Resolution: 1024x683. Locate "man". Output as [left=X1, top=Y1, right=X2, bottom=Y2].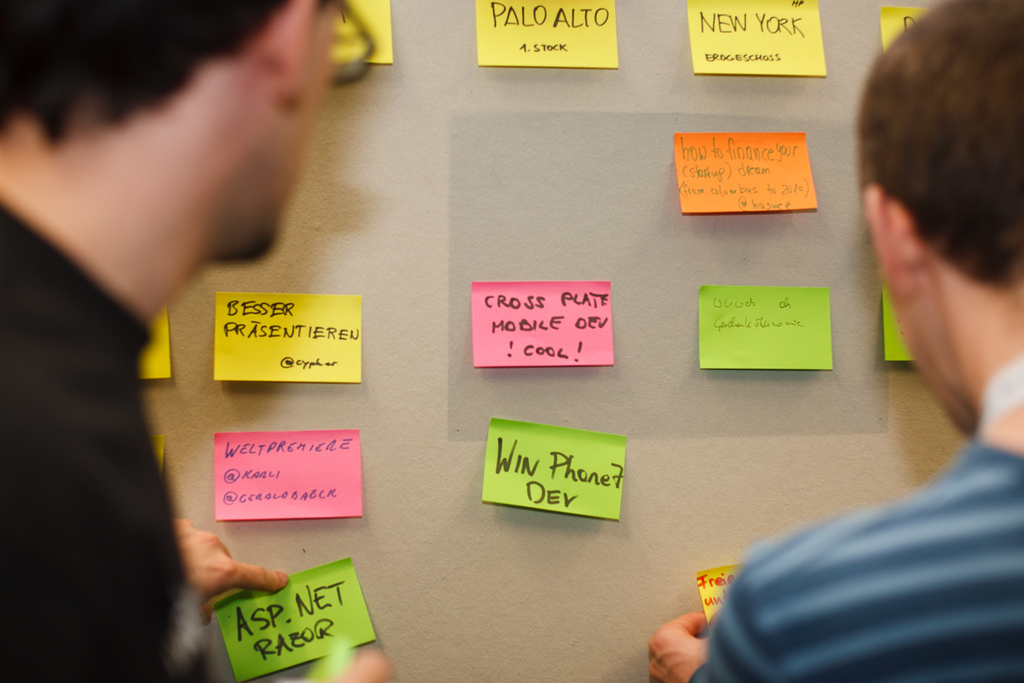
[left=0, top=1, right=383, bottom=682].
